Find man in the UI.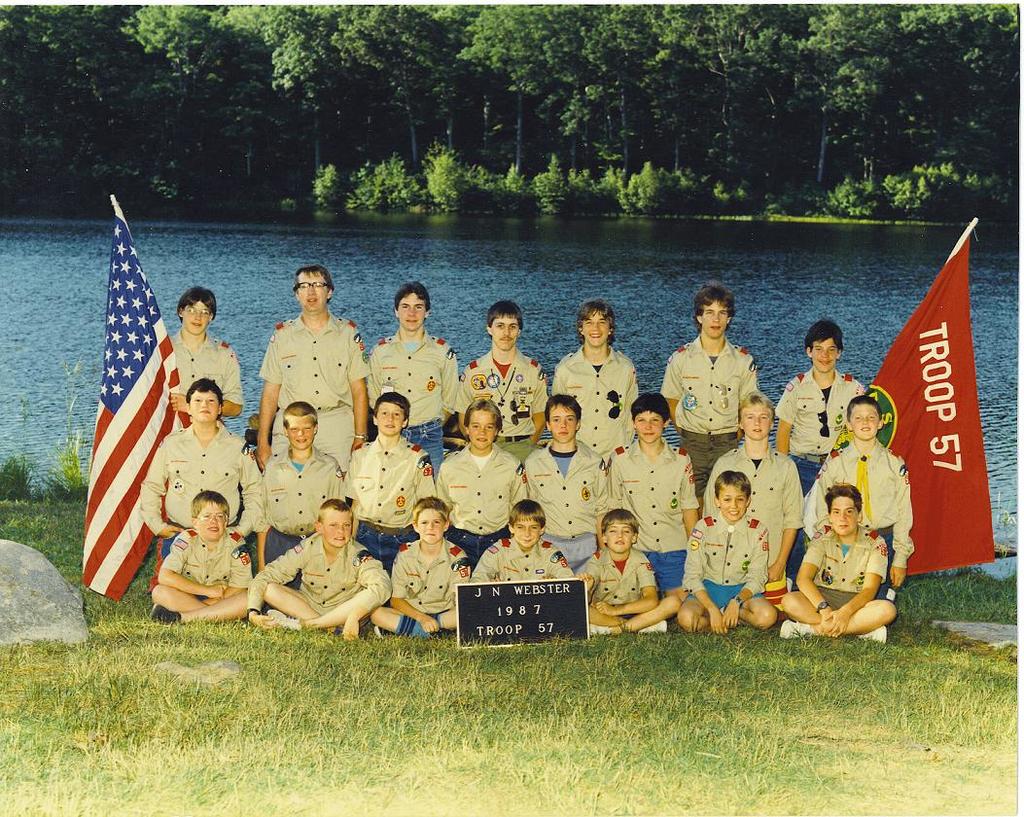
UI element at box(142, 385, 269, 553).
